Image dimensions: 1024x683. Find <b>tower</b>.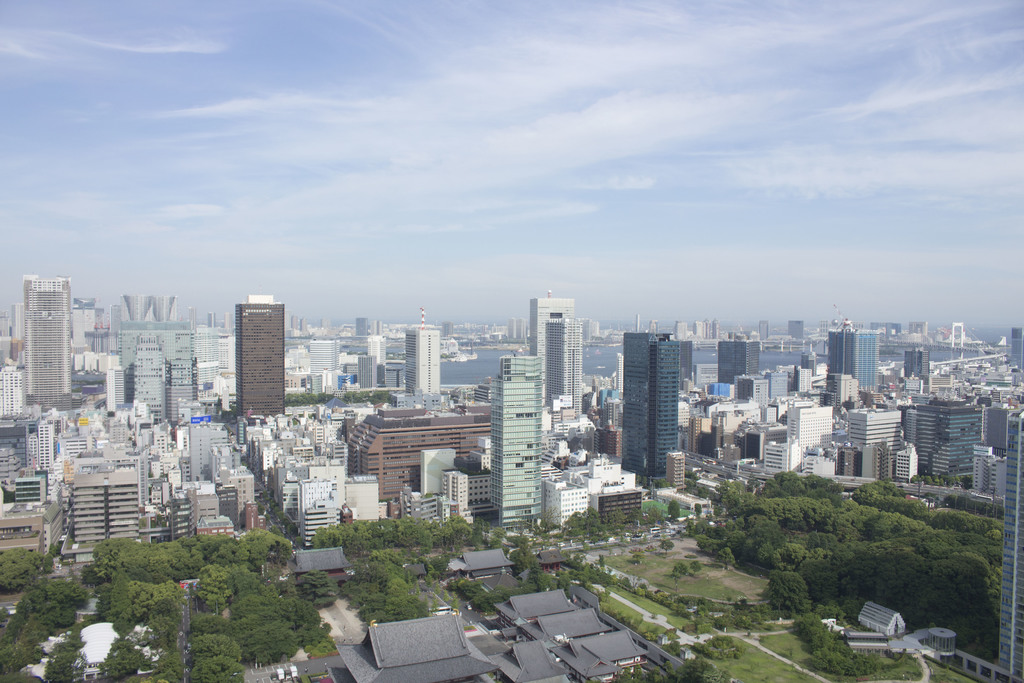
box=[493, 354, 543, 530].
